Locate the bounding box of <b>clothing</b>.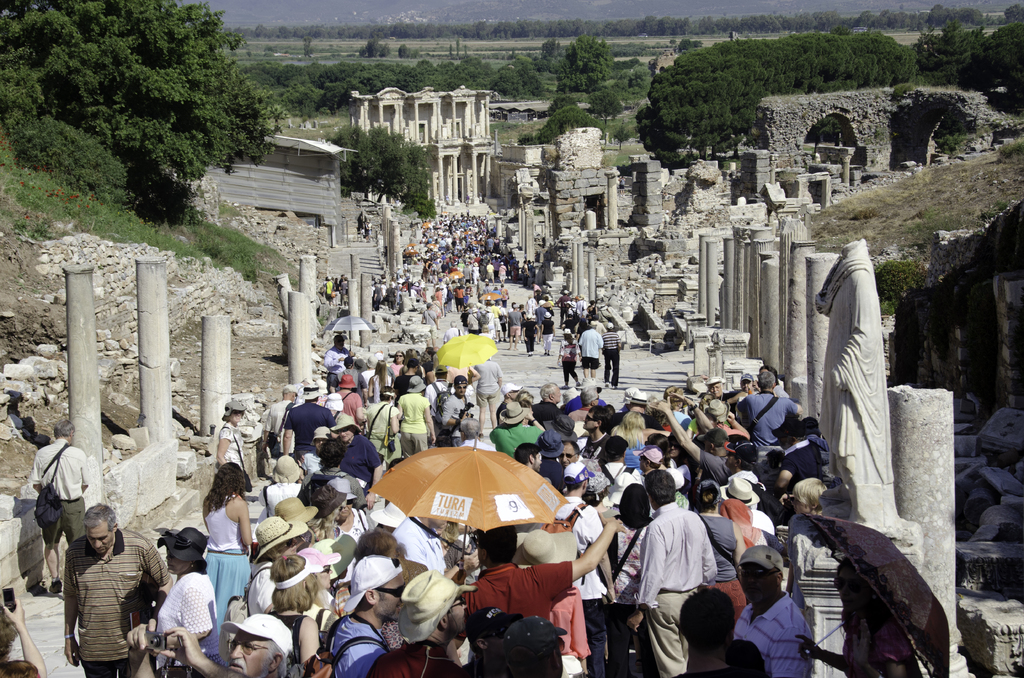
Bounding box: box(29, 436, 88, 556).
